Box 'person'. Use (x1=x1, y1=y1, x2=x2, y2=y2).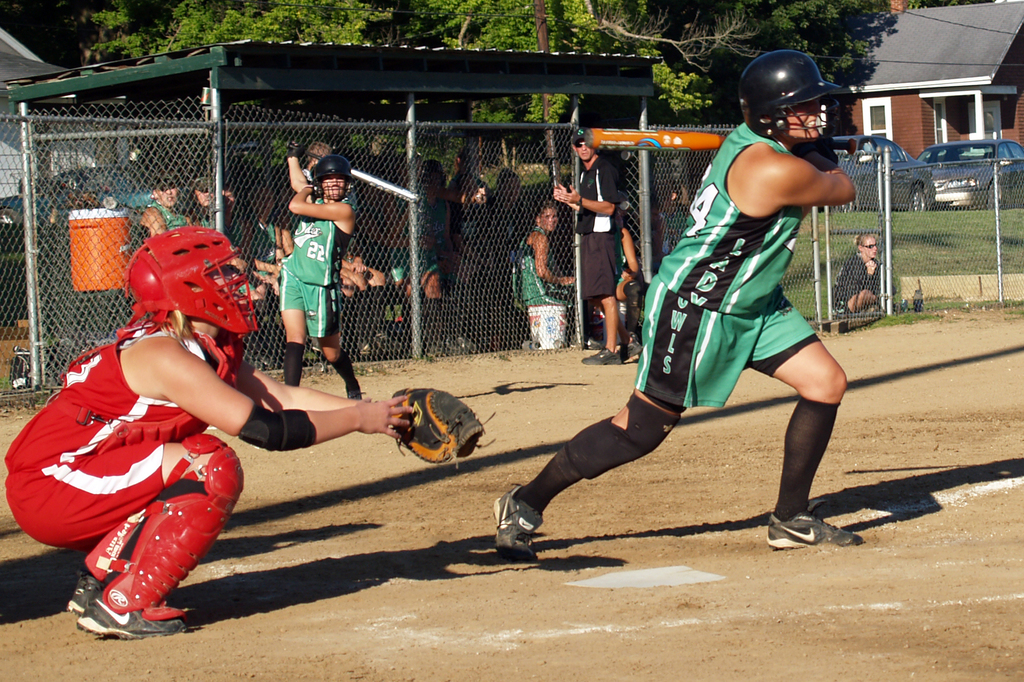
(x1=504, y1=198, x2=575, y2=348).
